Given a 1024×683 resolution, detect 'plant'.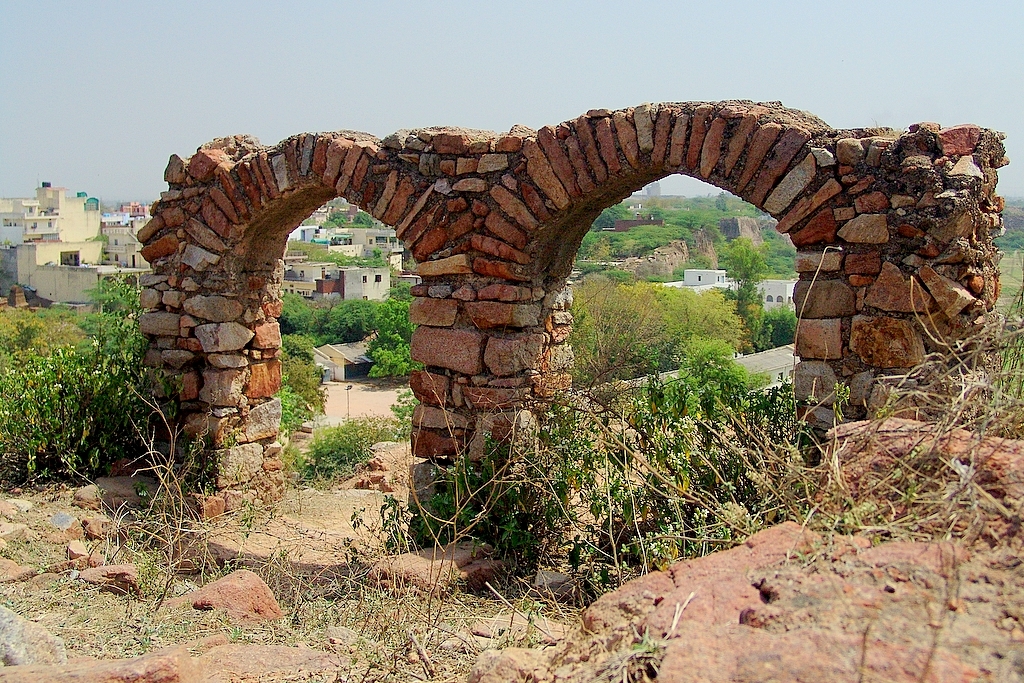
{"left": 392, "top": 387, "right": 415, "bottom": 443}.
